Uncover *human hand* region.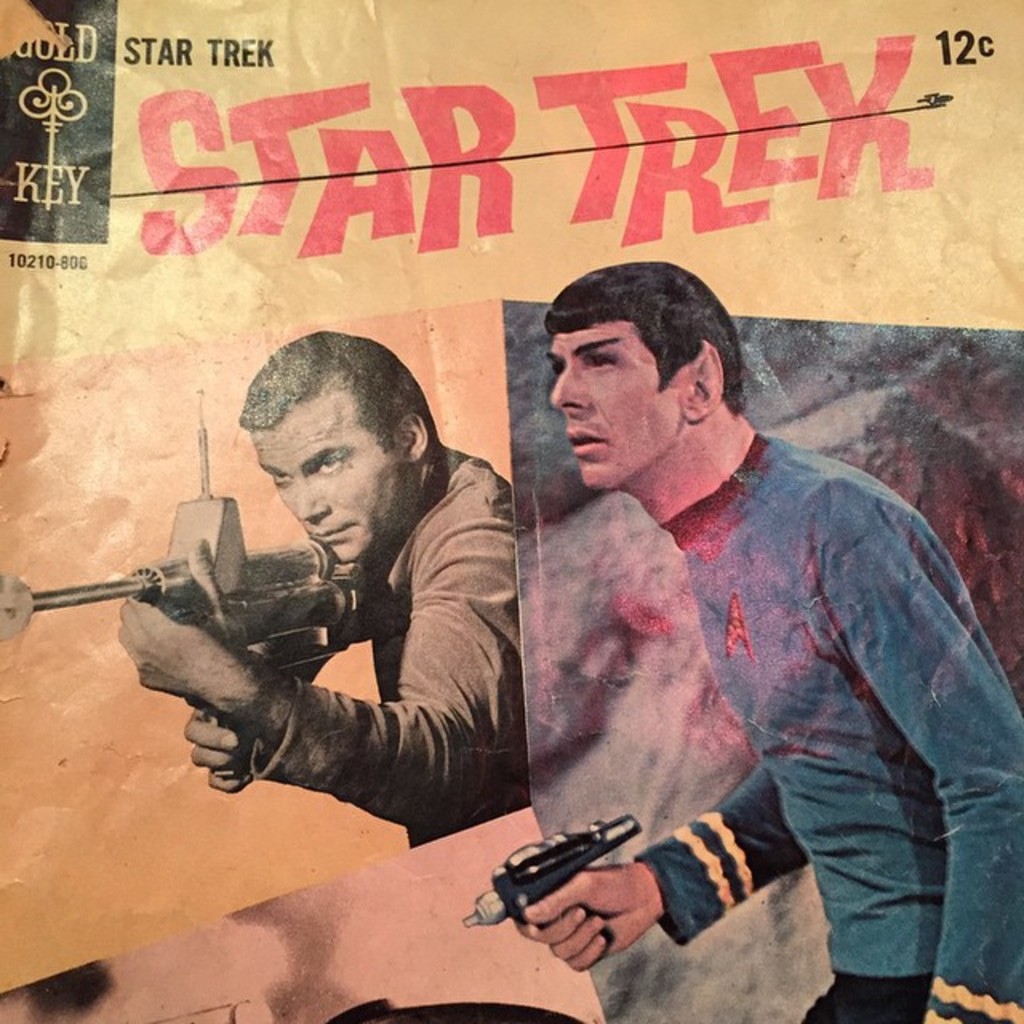
Uncovered: locate(181, 702, 259, 794).
